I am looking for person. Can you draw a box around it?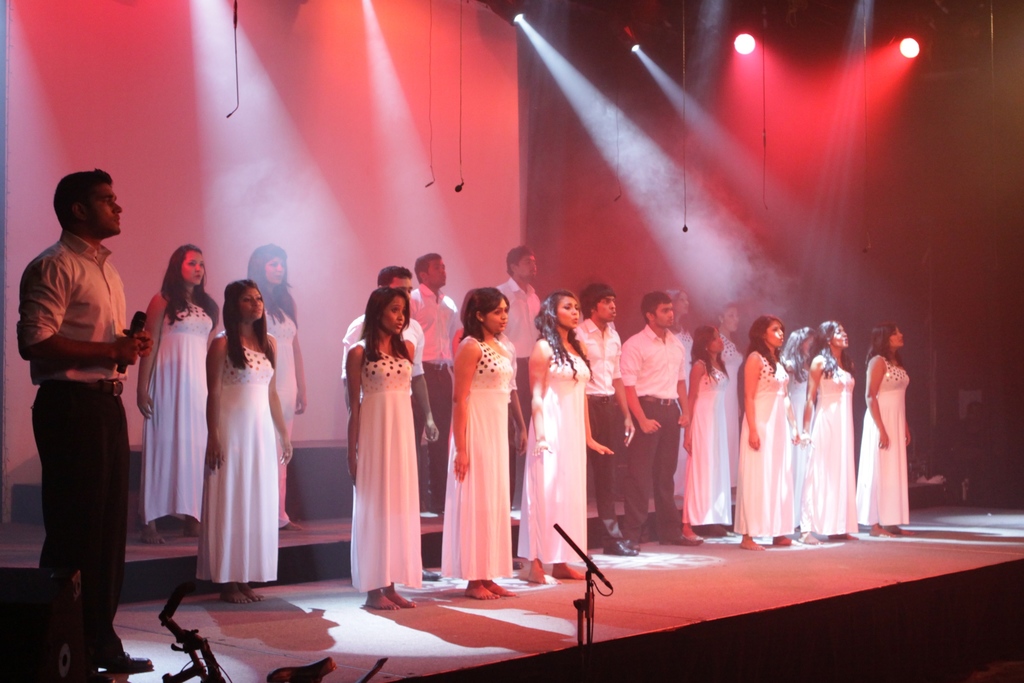
Sure, the bounding box is box=[678, 324, 732, 547].
